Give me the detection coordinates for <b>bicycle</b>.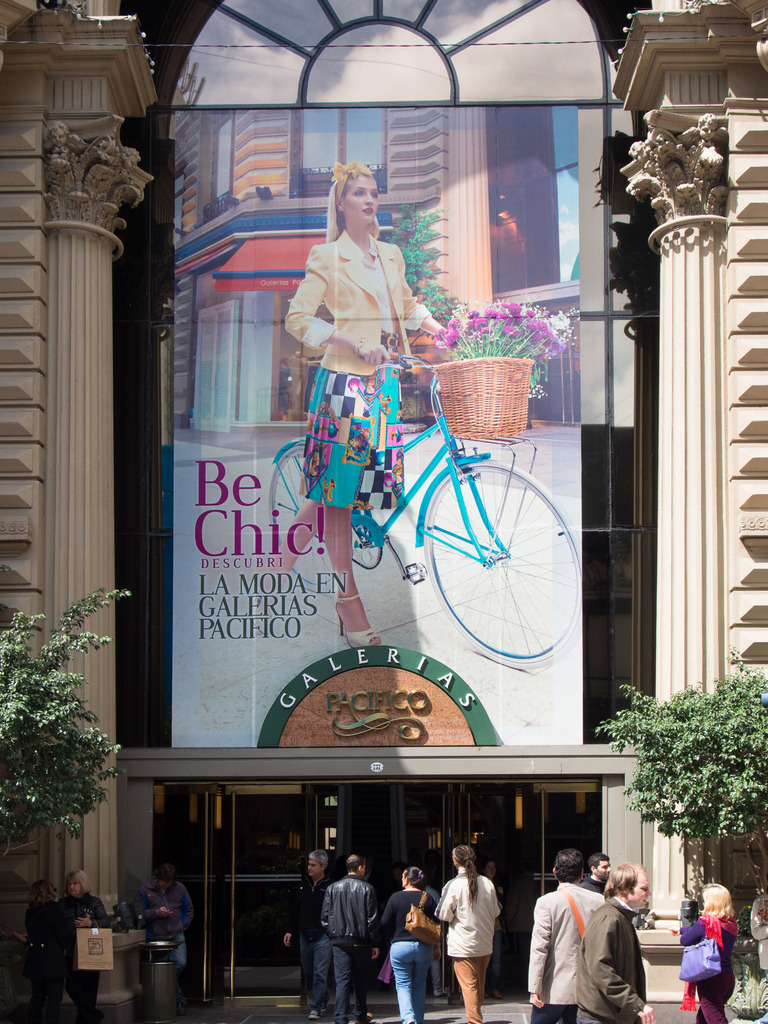
265/351/584/669.
